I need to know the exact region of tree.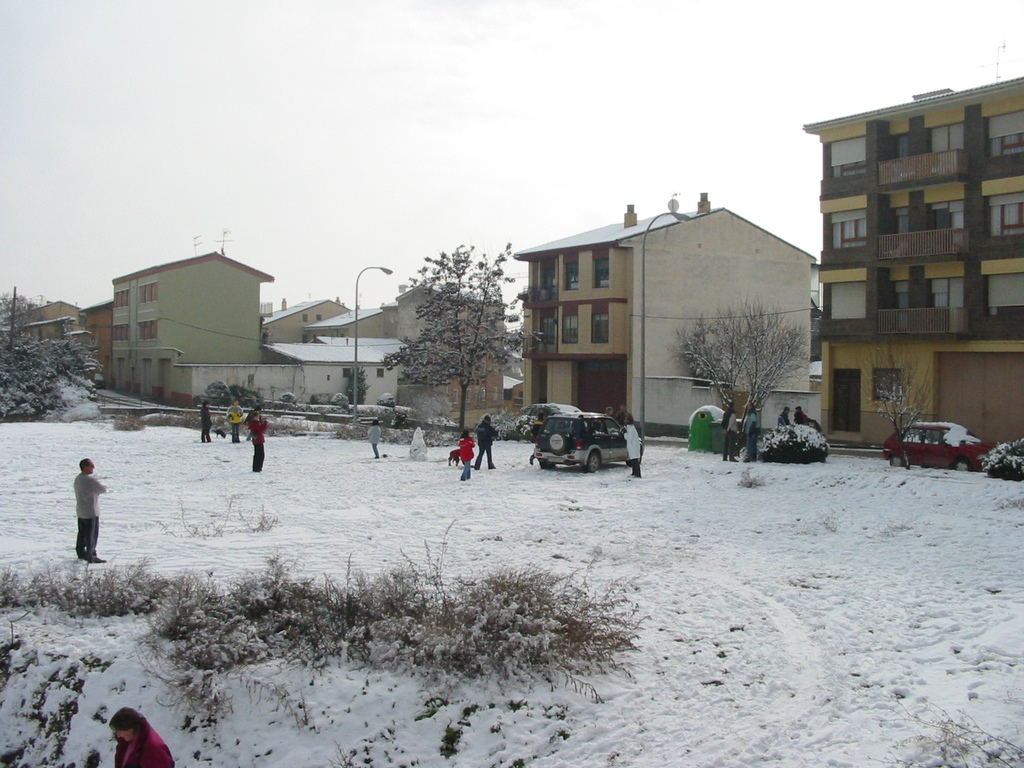
Region: (0,323,86,422).
